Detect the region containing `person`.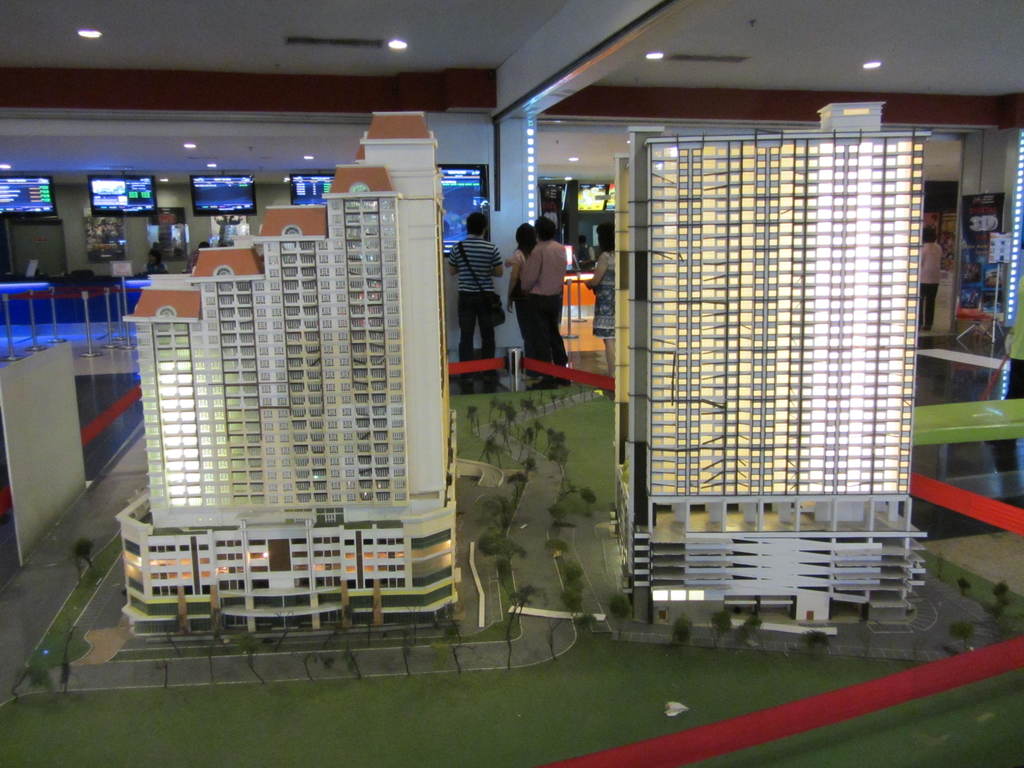
box=[582, 221, 616, 379].
